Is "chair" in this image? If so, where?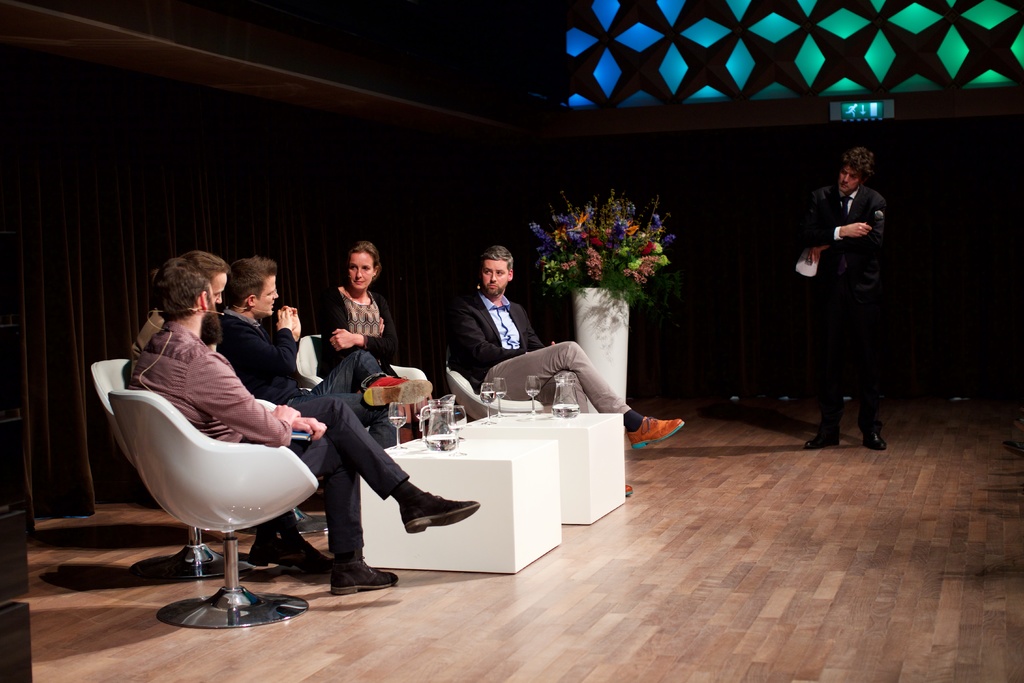
Yes, at <region>295, 336, 434, 533</region>.
